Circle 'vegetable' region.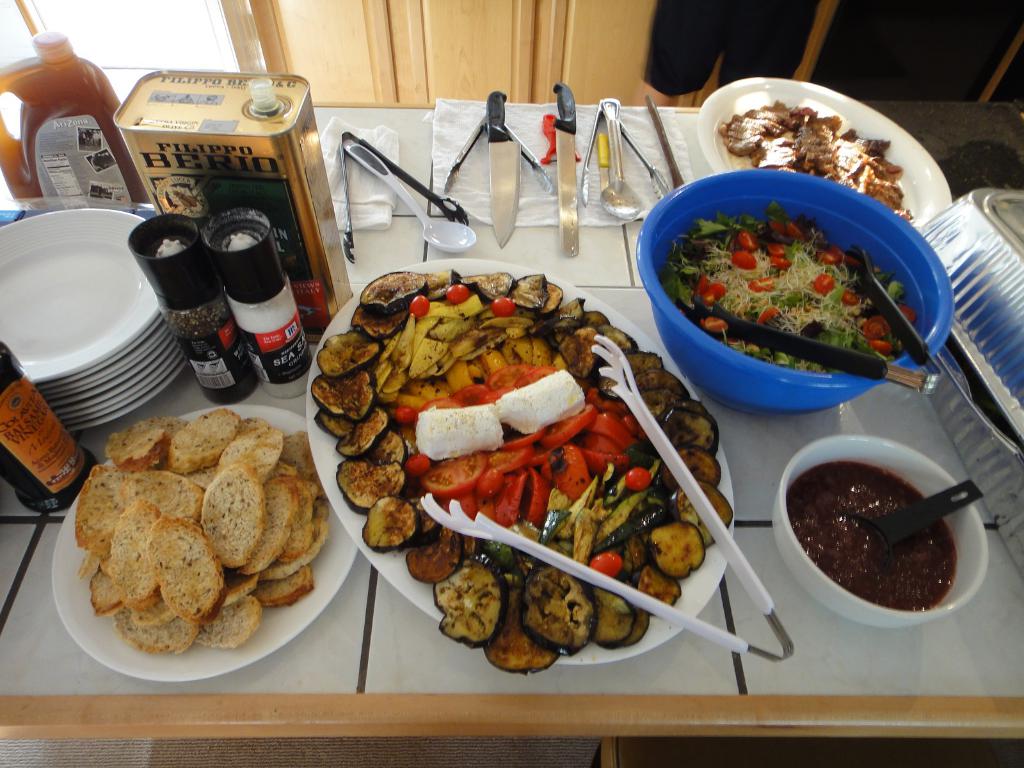
Region: select_region(673, 193, 897, 387).
